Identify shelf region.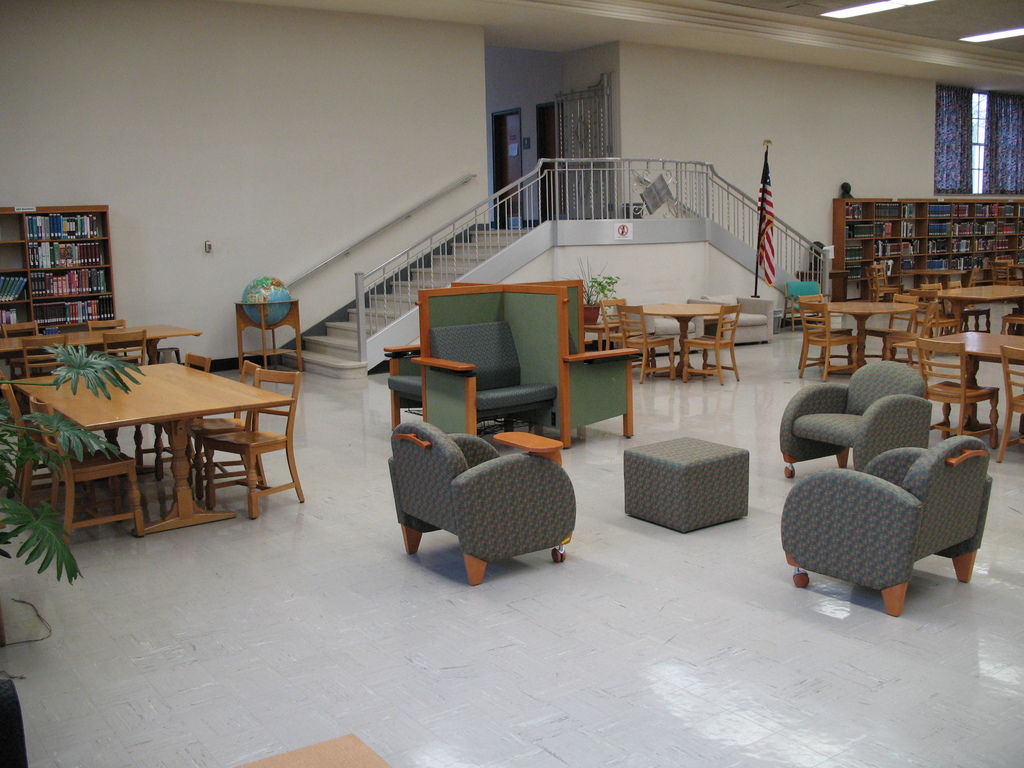
Region: locate(837, 198, 878, 303).
